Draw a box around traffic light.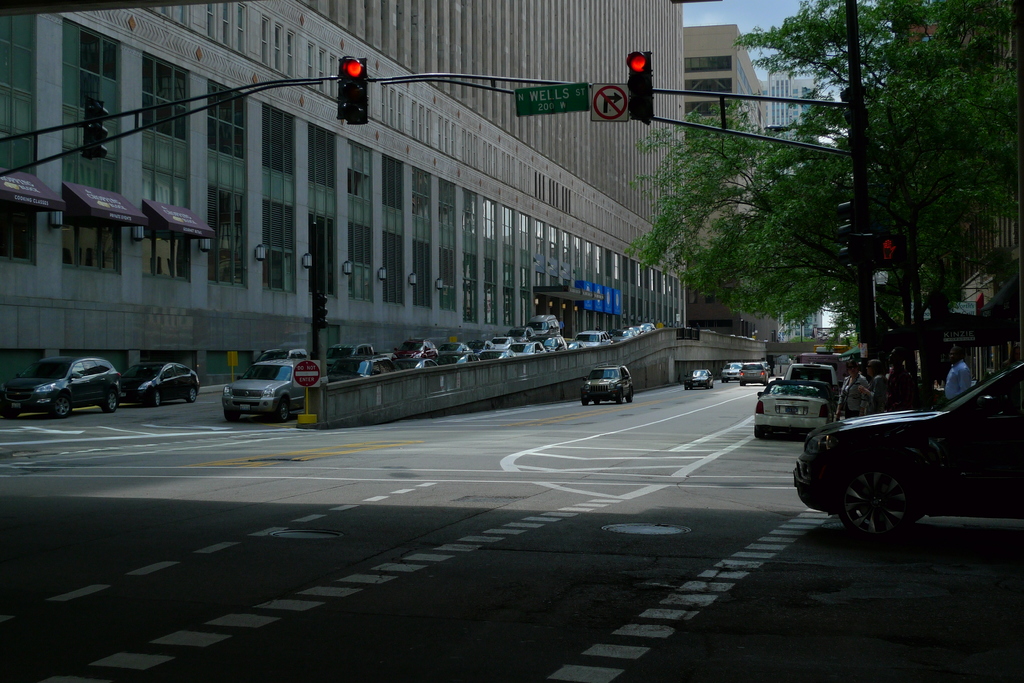
locate(81, 100, 109, 159).
